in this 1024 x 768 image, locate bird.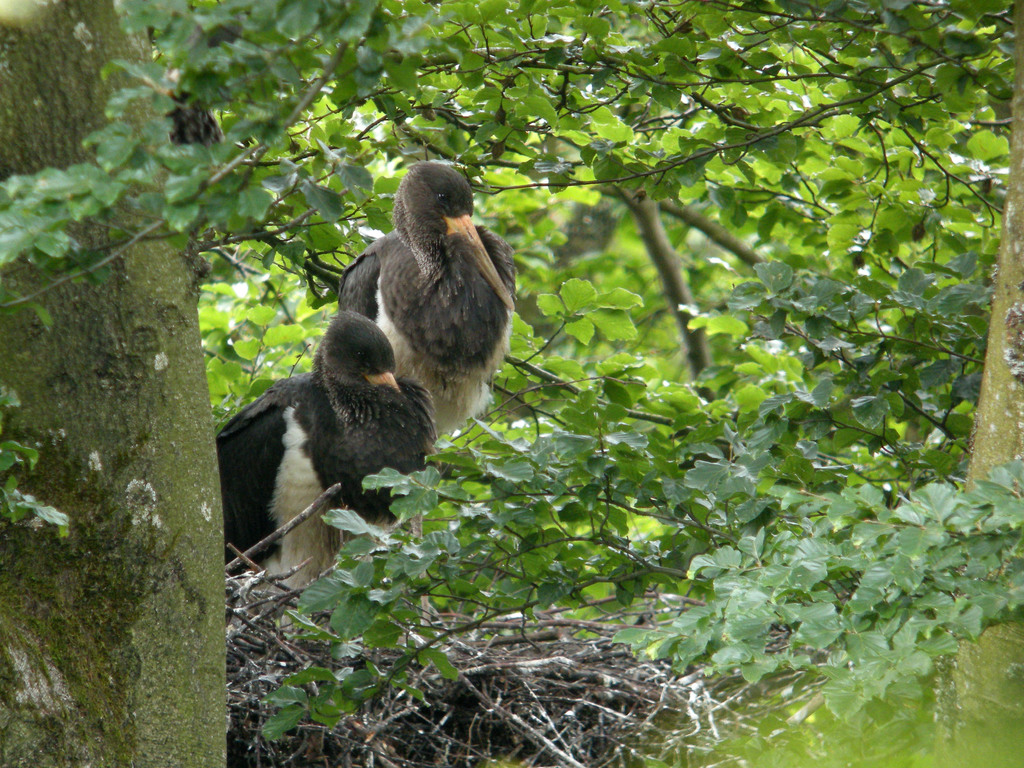
Bounding box: 221:312:437:592.
